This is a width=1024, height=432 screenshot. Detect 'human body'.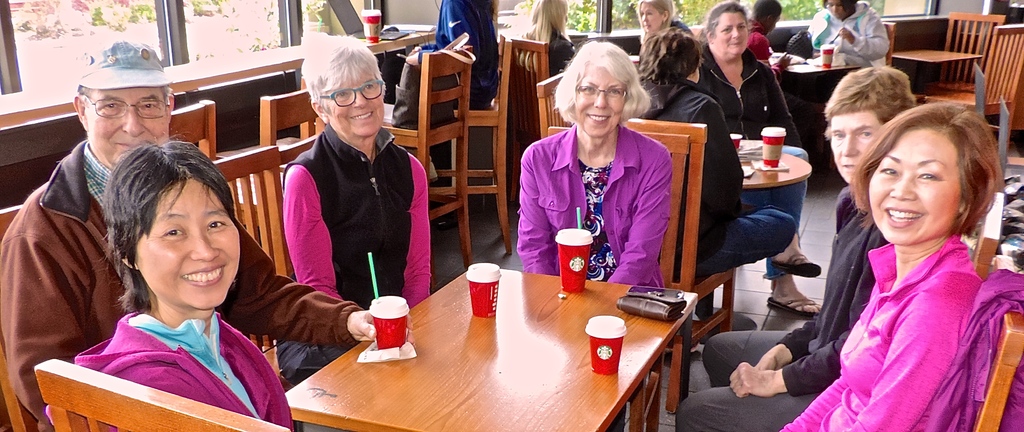
bbox=(808, 11, 886, 74).
